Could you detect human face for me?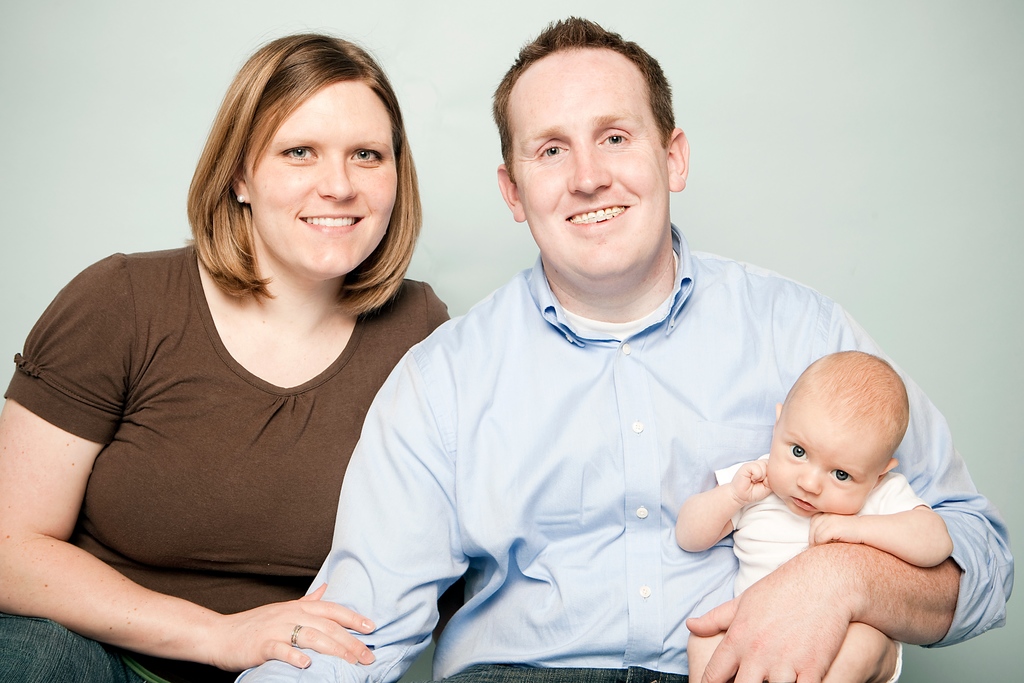
Detection result: 765 427 875 517.
